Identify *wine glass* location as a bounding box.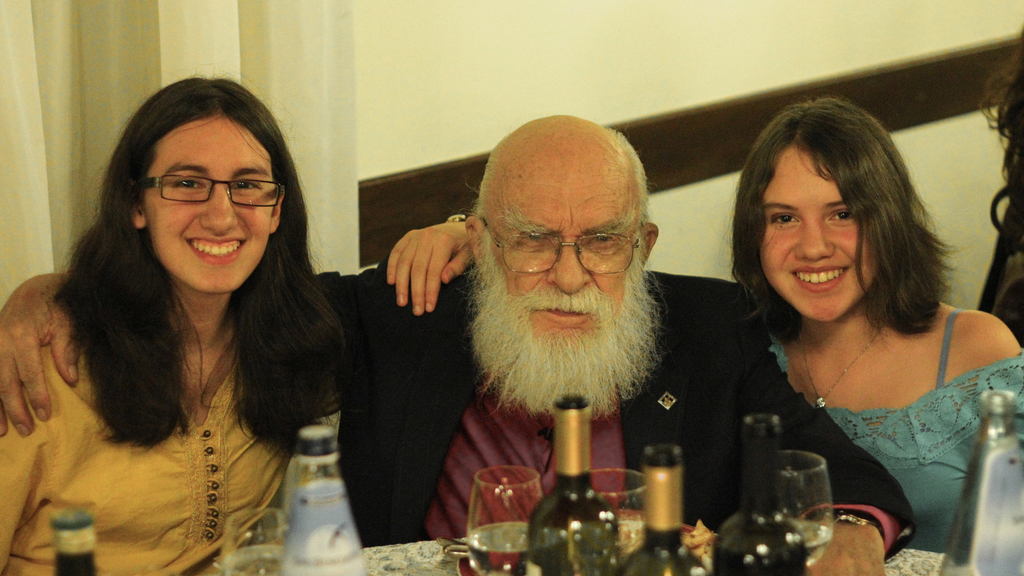
region(469, 462, 554, 575).
